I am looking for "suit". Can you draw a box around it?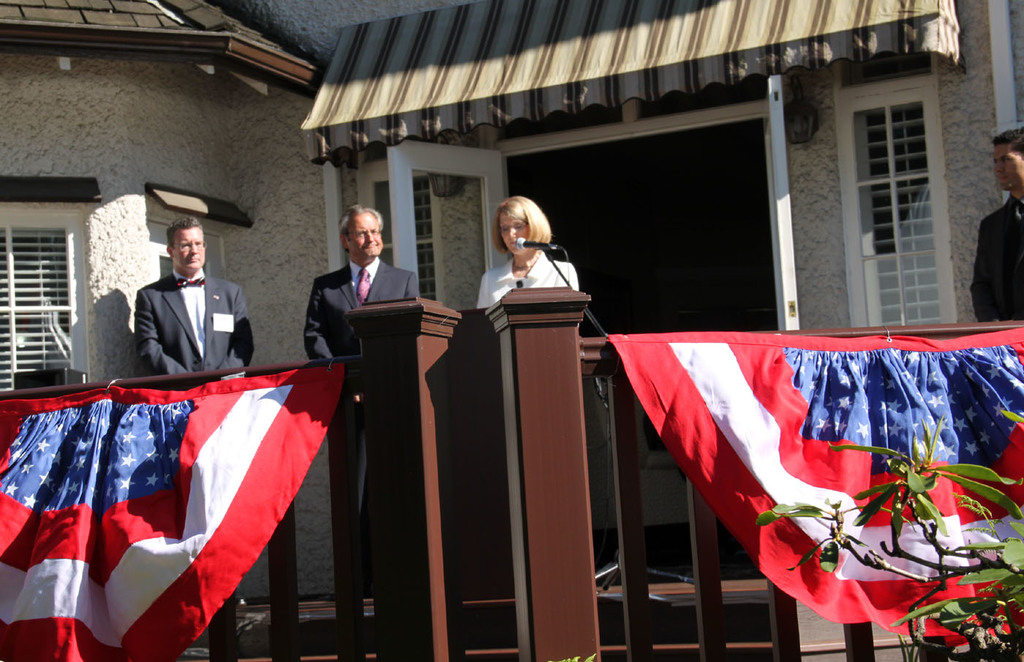
Sure, the bounding box is BBox(965, 194, 1023, 323).
